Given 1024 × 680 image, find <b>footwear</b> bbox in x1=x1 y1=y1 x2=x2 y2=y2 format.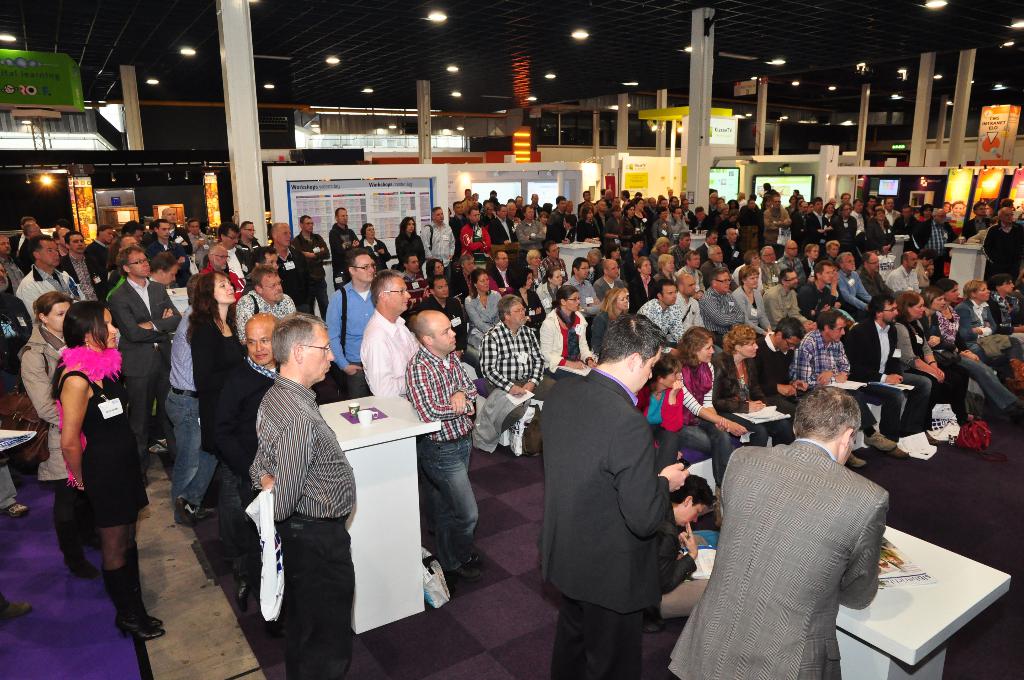
x1=173 y1=498 x2=196 y2=527.
